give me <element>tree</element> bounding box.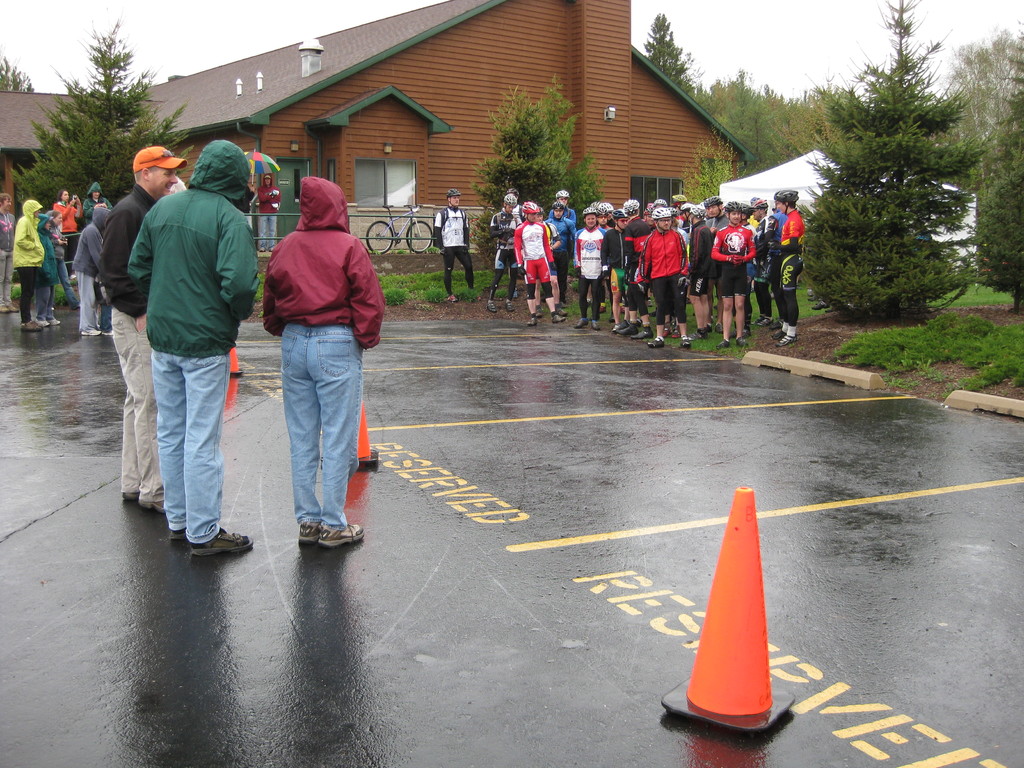
(960, 32, 1023, 171).
